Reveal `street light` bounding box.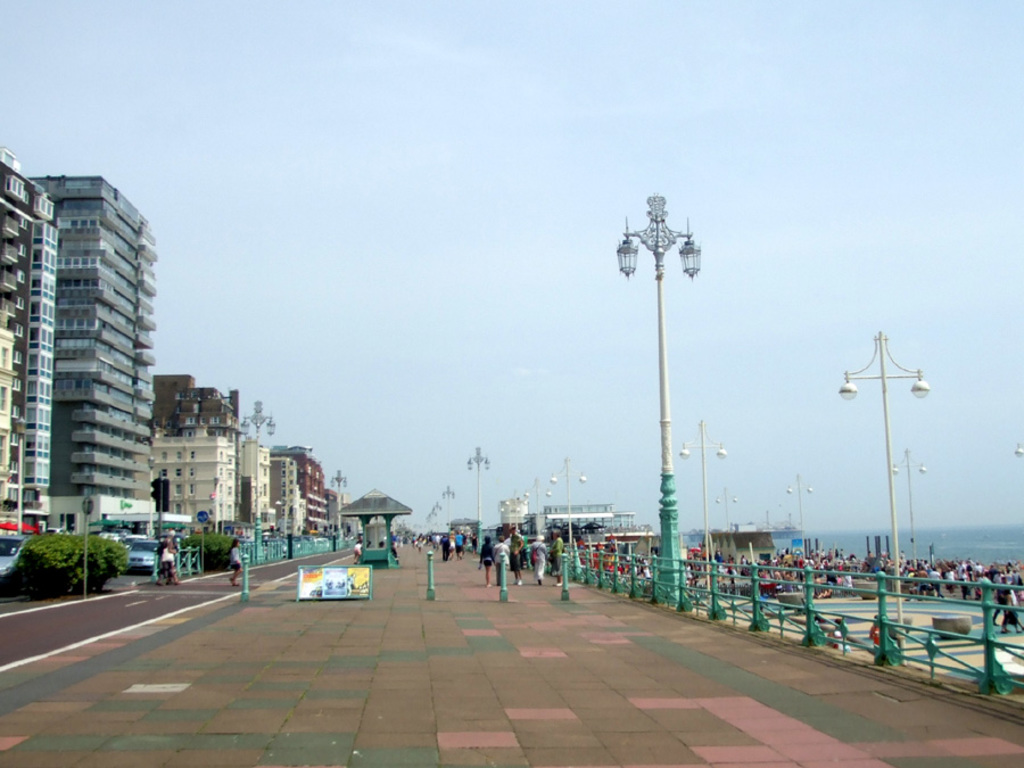
Revealed: locate(439, 480, 459, 535).
